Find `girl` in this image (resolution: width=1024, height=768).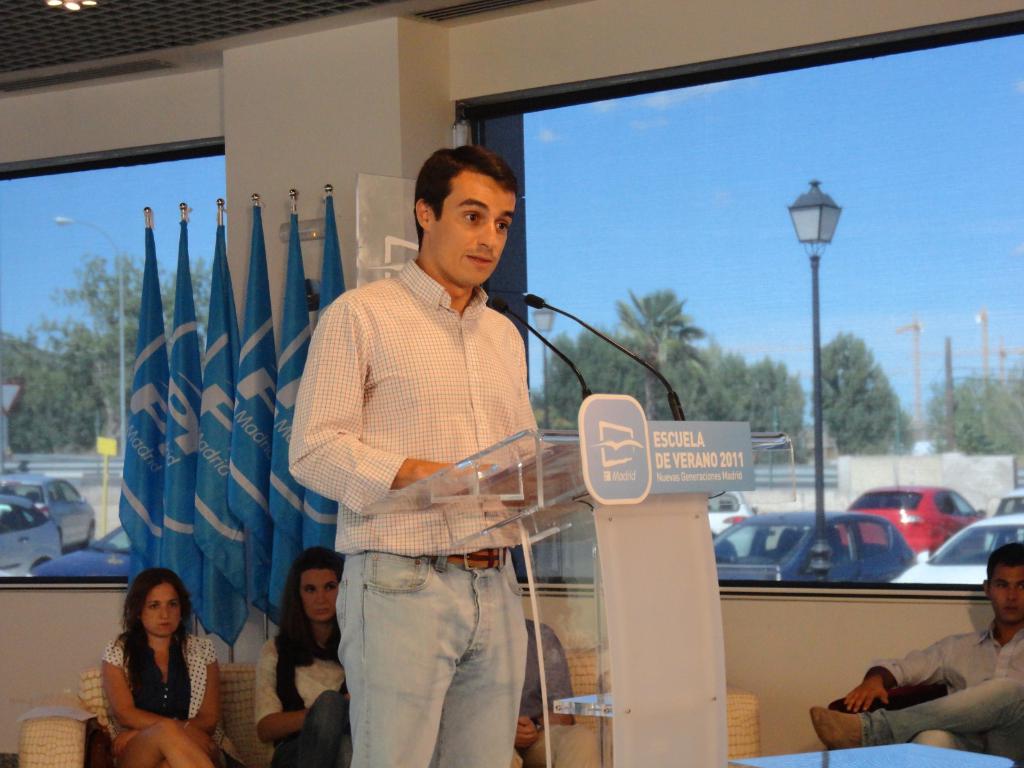
rect(75, 572, 218, 756).
